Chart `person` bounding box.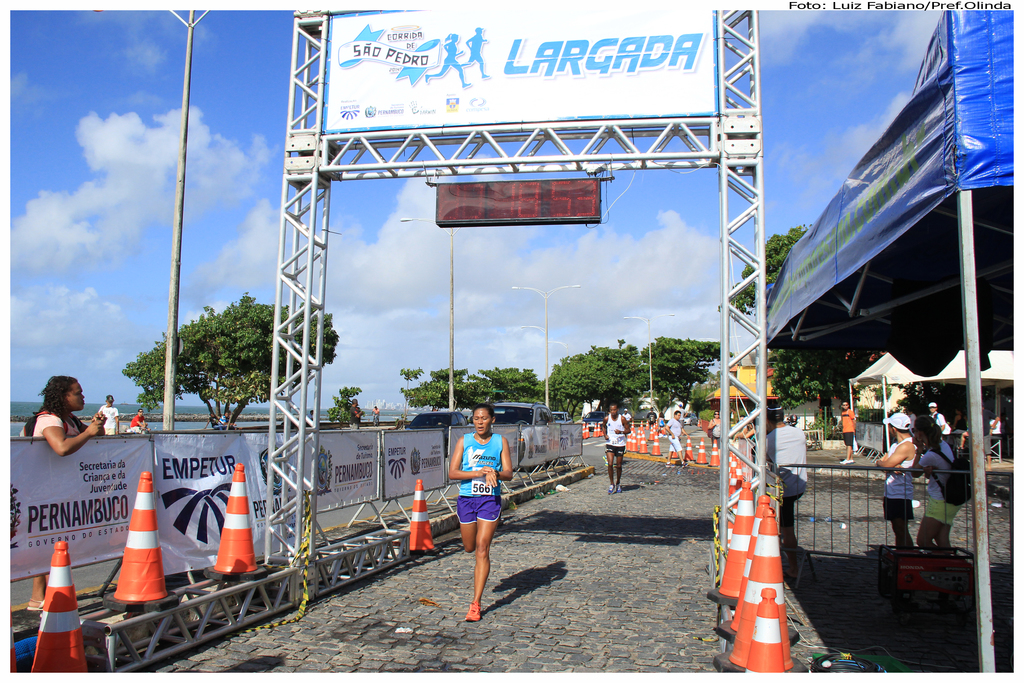
Charted: x1=373 y1=402 x2=382 y2=429.
